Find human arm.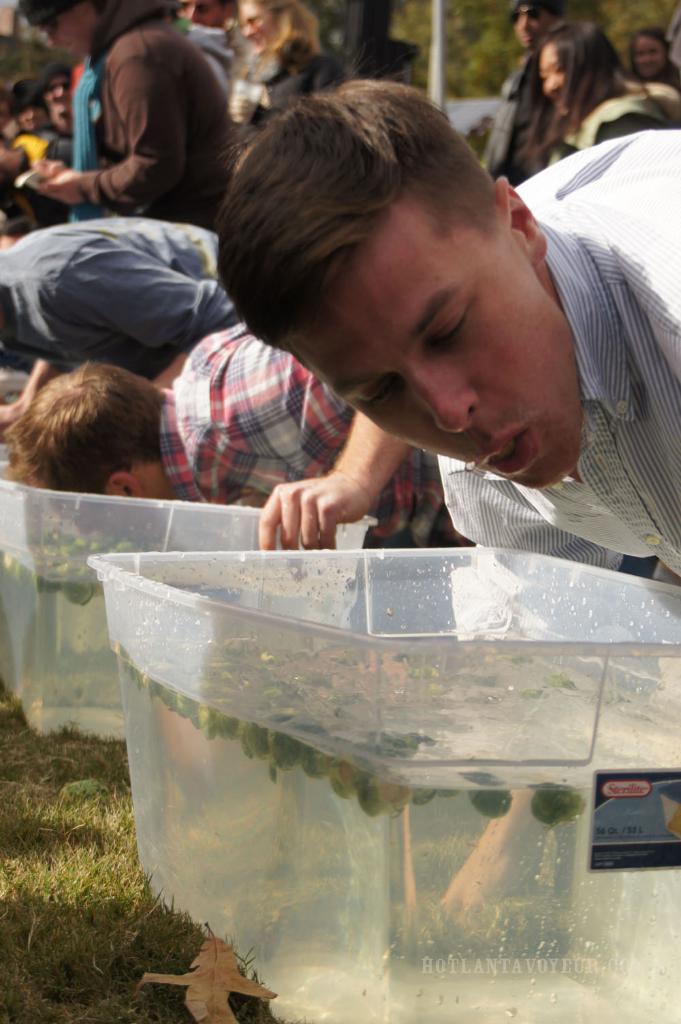
bbox=(237, 420, 420, 555).
